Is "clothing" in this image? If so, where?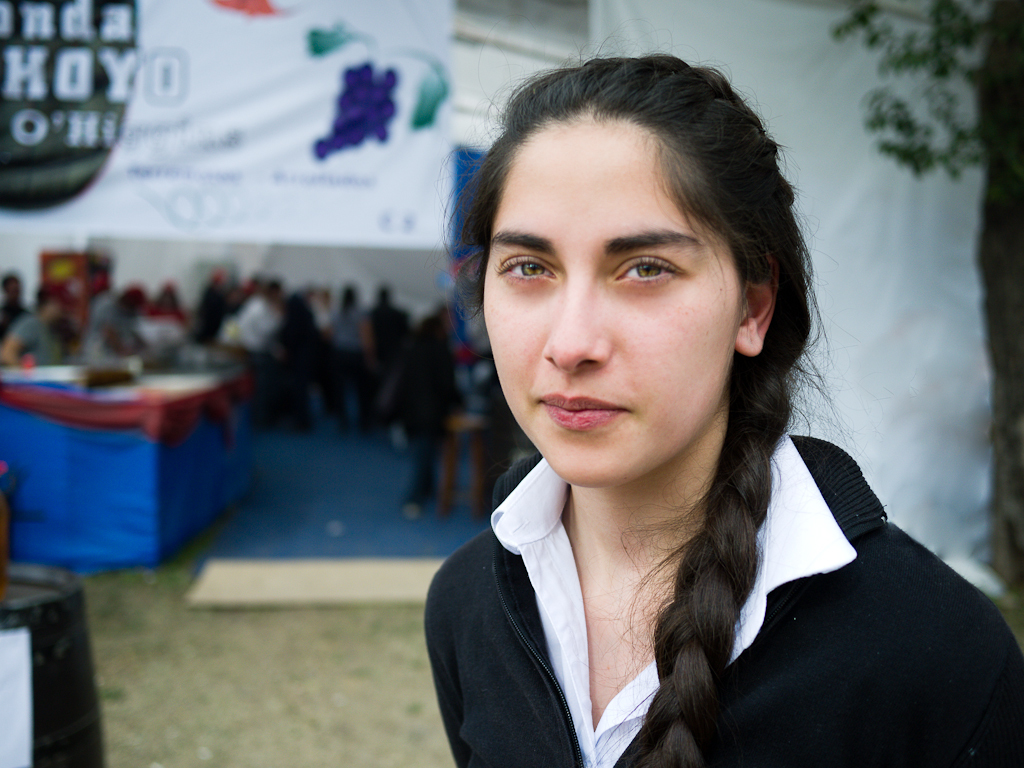
Yes, at rect(236, 291, 287, 415).
